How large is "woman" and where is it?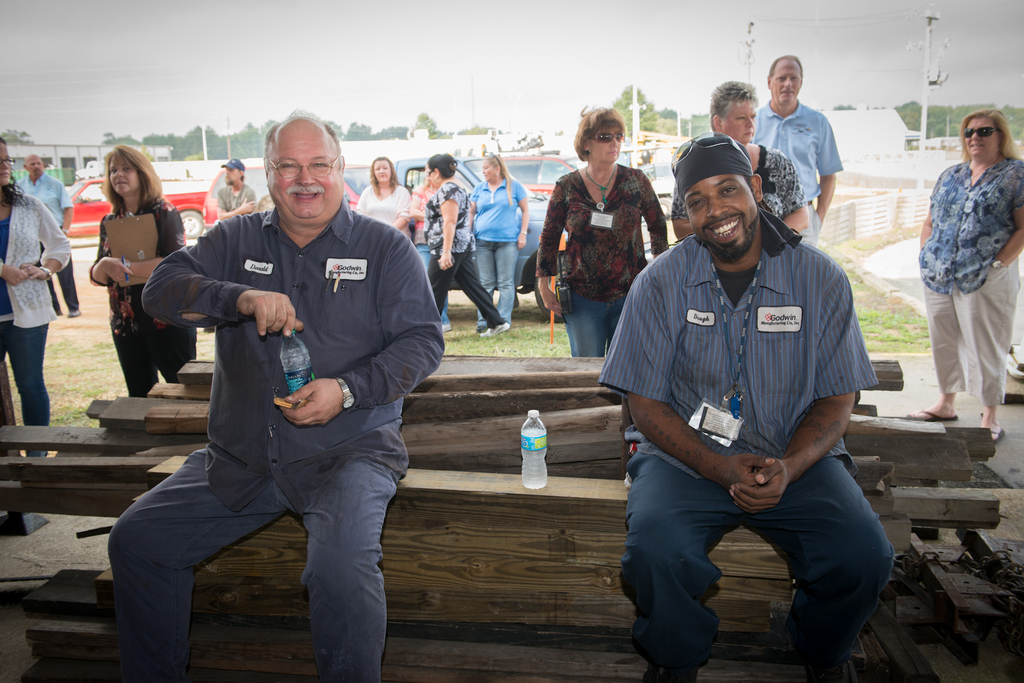
Bounding box: 462 154 526 332.
